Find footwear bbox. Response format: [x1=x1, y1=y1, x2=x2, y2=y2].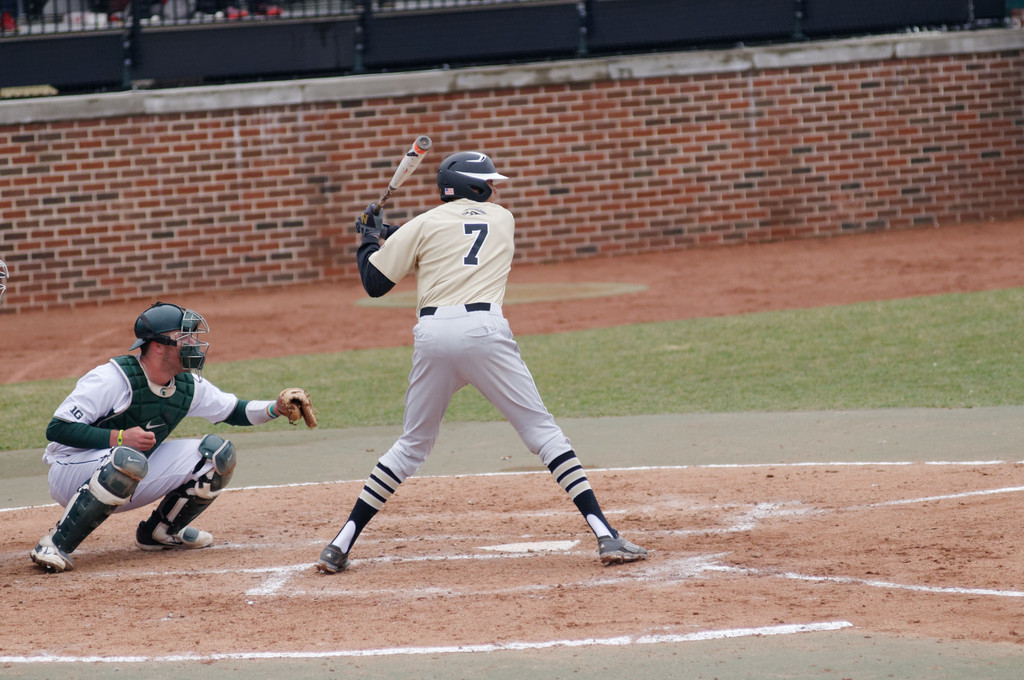
[x1=308, y1=539, x2=352, y2=576].
